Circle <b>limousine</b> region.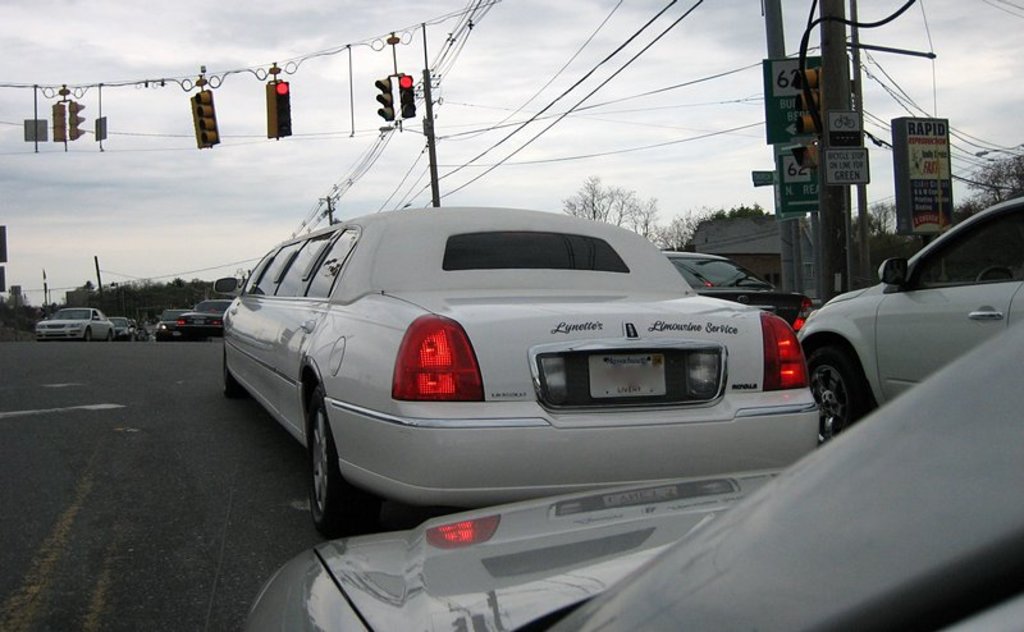
Region: x1=220, y1=206, x2=819, y2=539.
